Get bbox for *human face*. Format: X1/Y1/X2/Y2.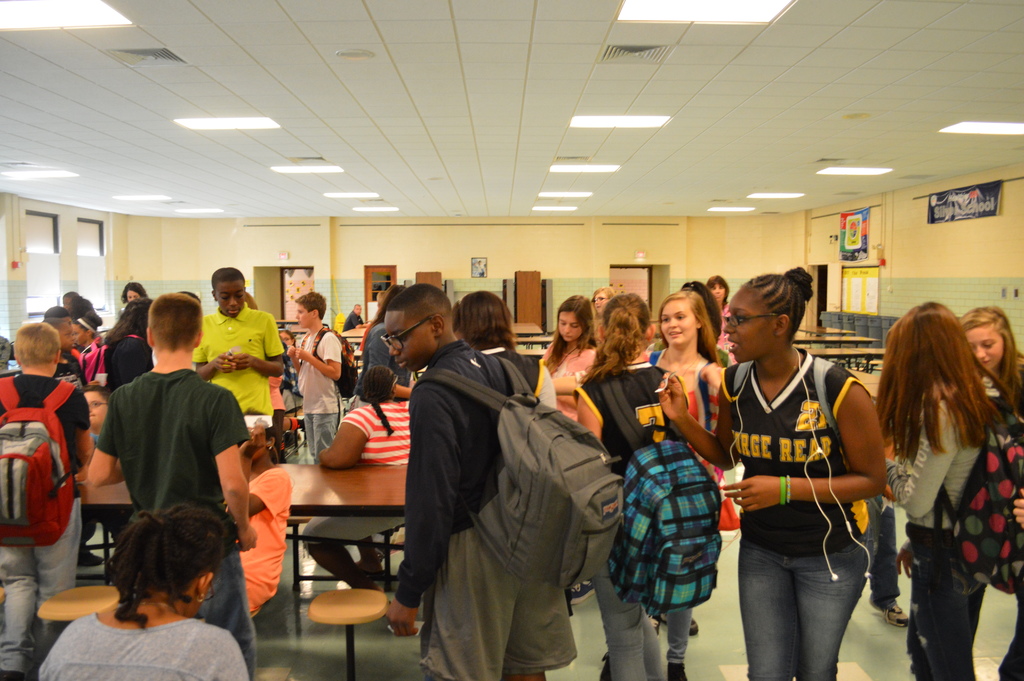
295/305/313/330.
